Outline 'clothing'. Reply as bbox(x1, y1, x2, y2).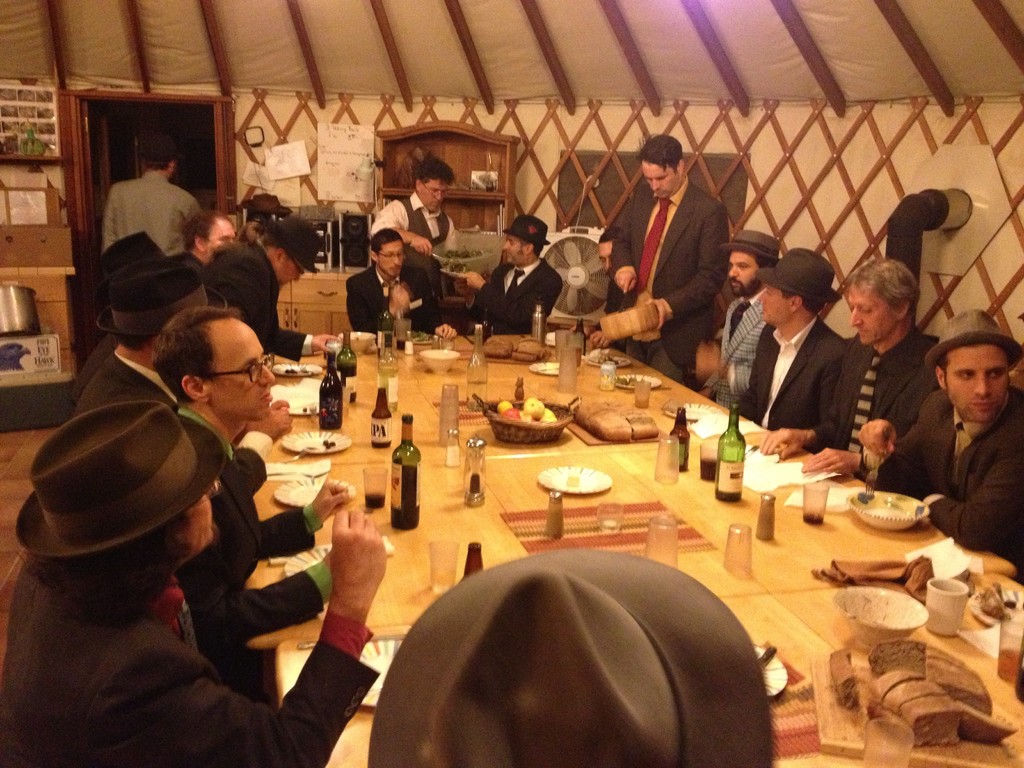
bbox(881, 385, 1023, 579).
